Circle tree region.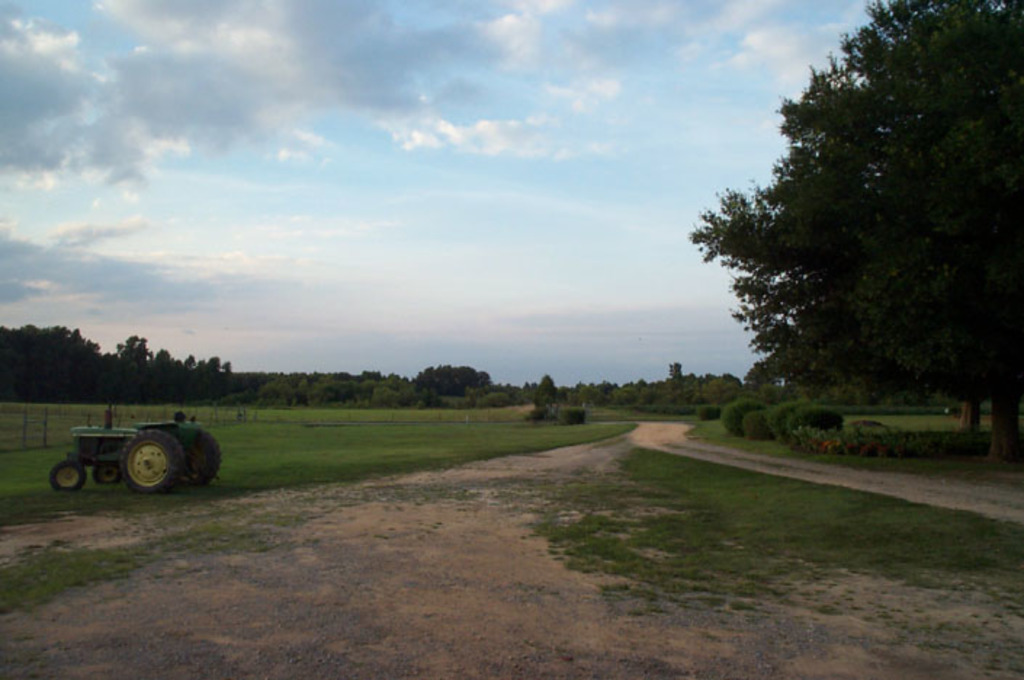
Region: 155,362,264,413.
